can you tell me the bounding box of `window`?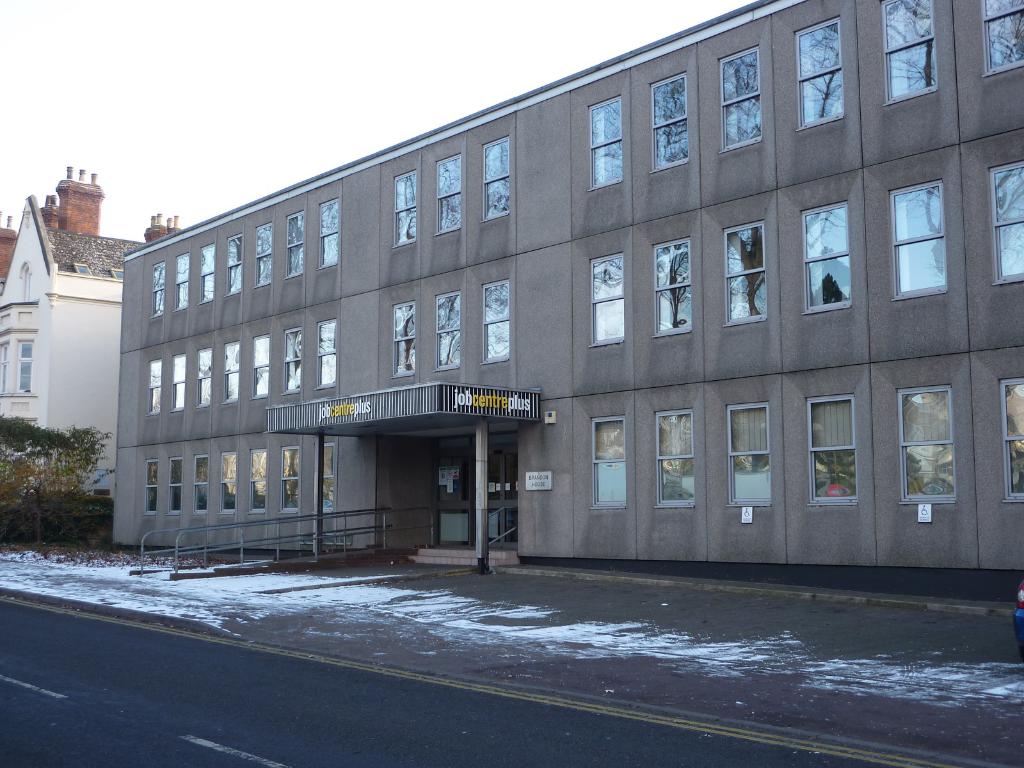
detection(170, 455, 186, 513).
